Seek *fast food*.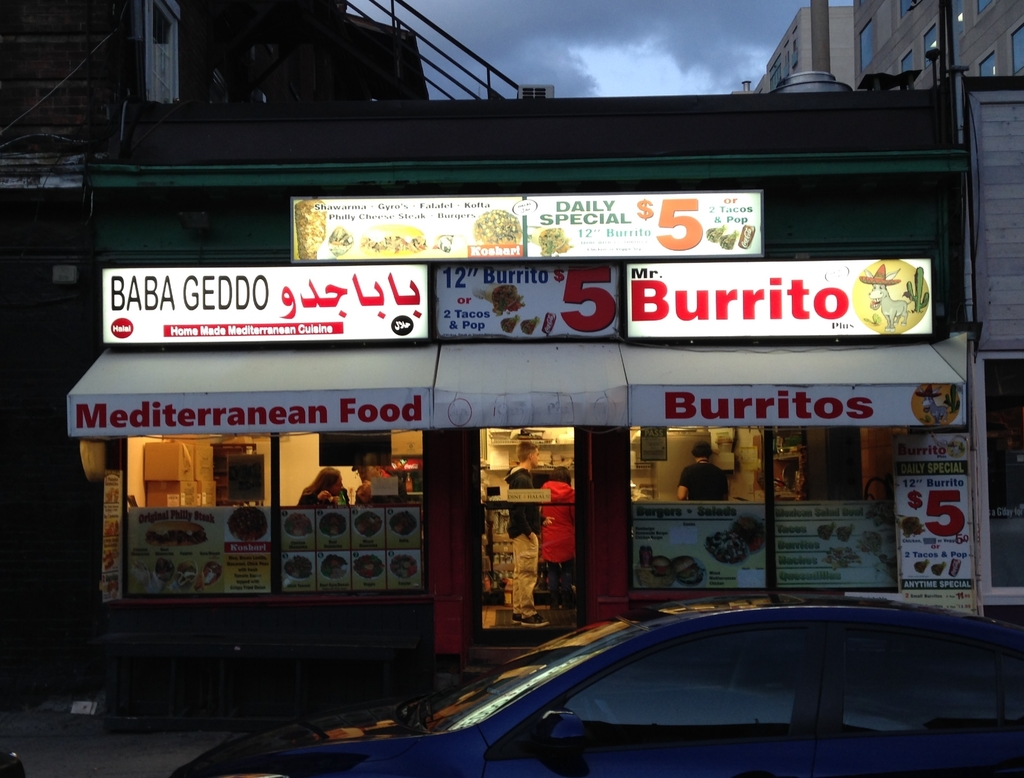
locate(931, 560, 947, 575).
